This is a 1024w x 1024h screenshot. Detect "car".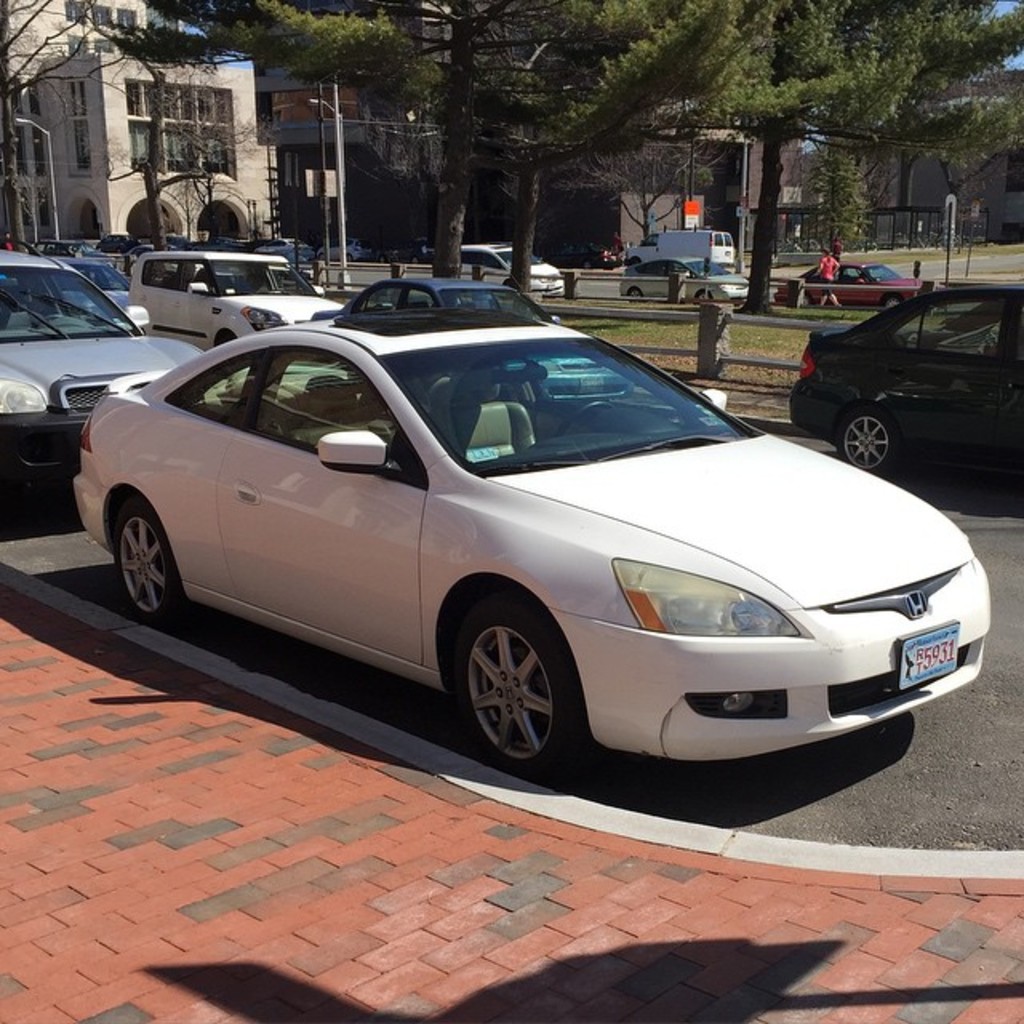
781 291 1022 477.
